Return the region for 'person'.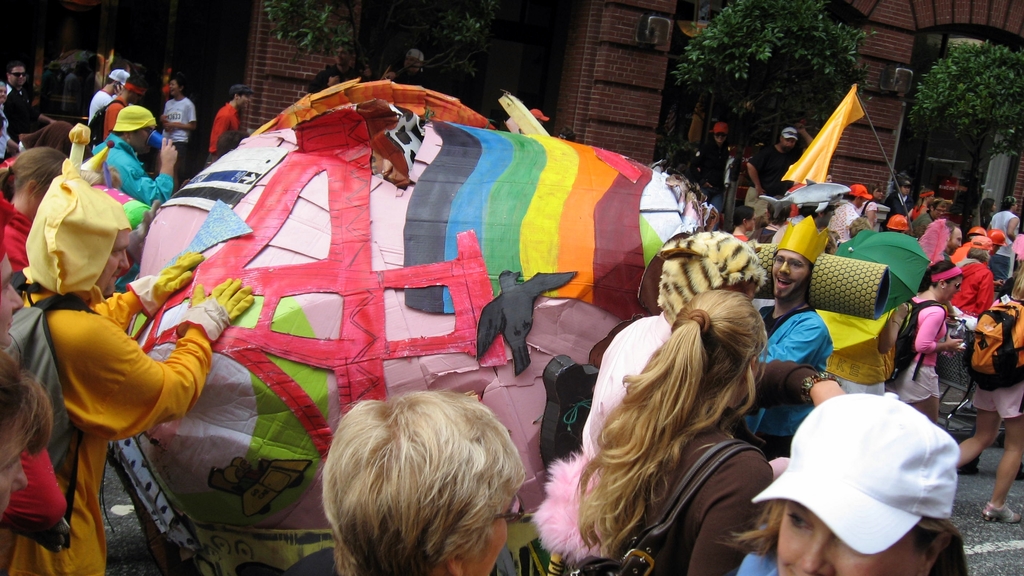
{"x1": 891, "y1": 264, "x2": 959, "y2": 422}.
